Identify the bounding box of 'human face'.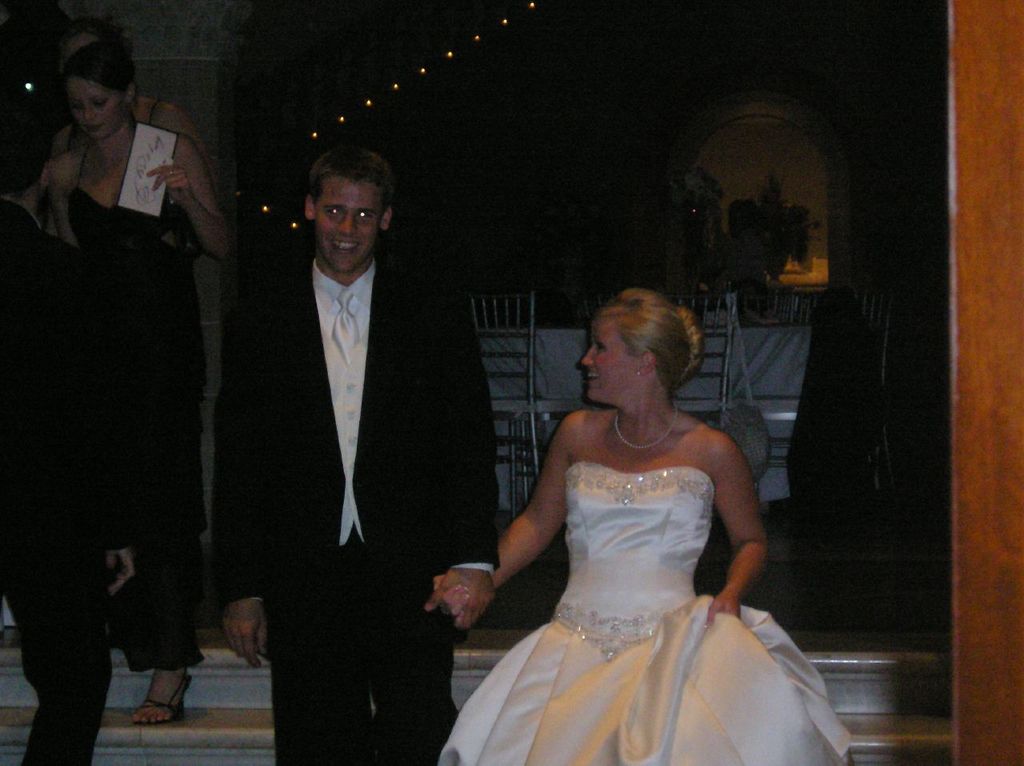
region(582, 306, 638, 399).
